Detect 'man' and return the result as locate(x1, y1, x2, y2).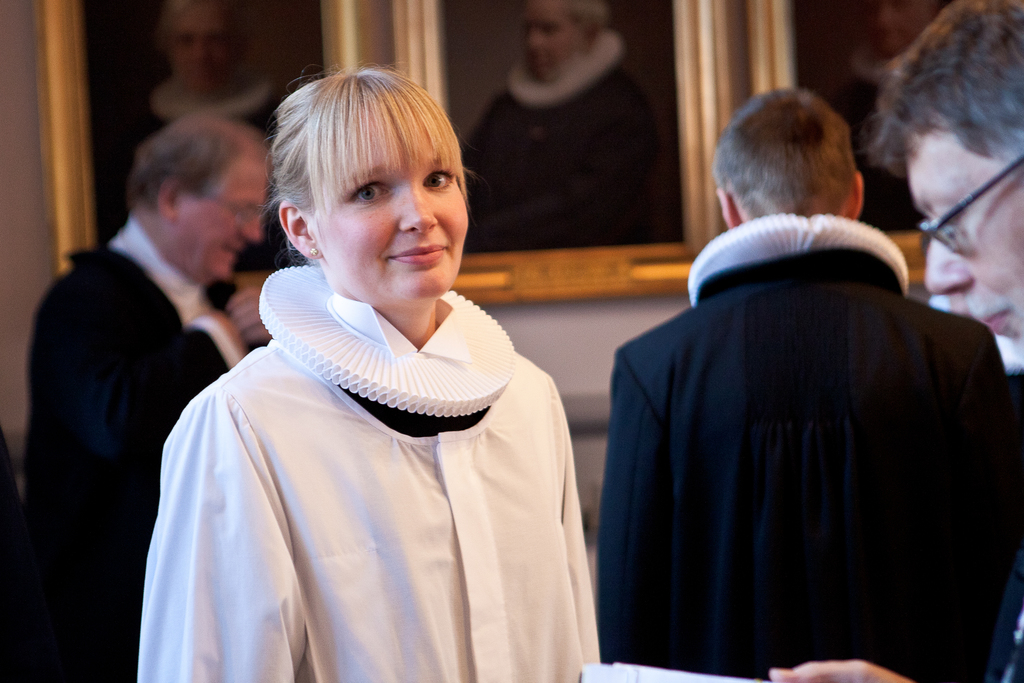
locate(769, 0, 1023, 682).
